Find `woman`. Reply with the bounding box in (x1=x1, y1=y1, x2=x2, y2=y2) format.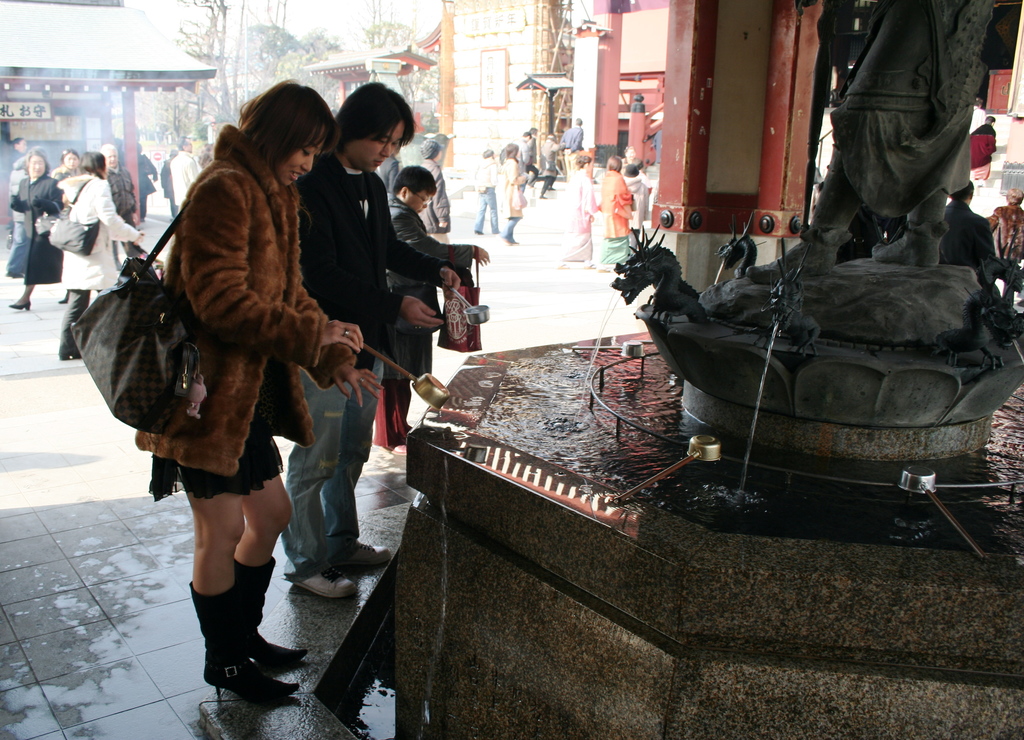
(x1=4, y1=149, x2=63, y2=312).
